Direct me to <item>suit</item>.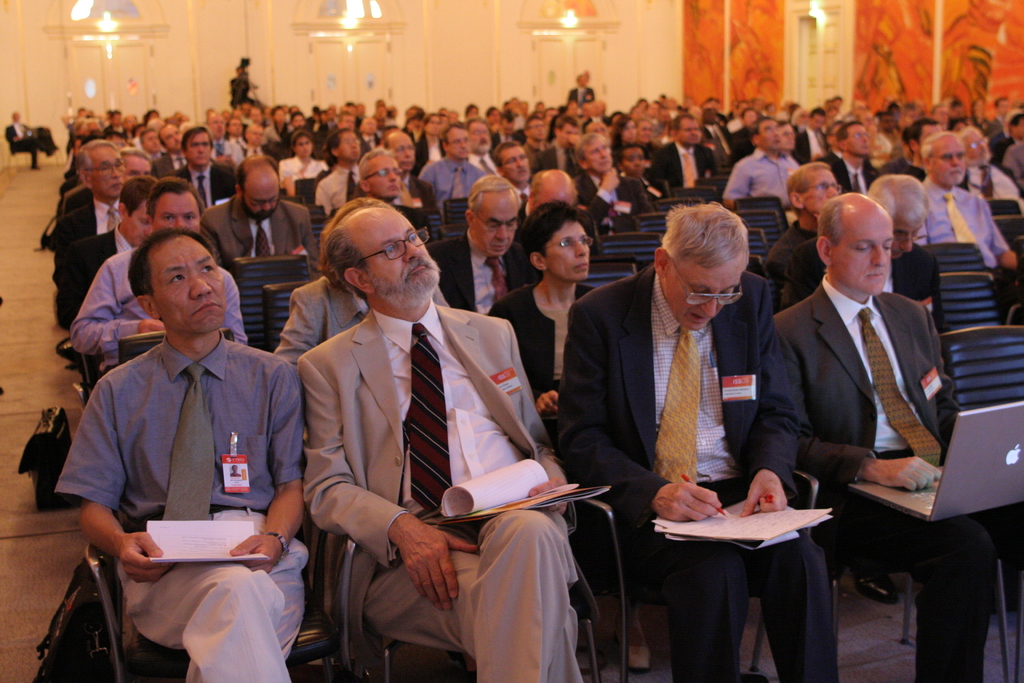
Direction: bbox=(467, 151, 500, 173).
